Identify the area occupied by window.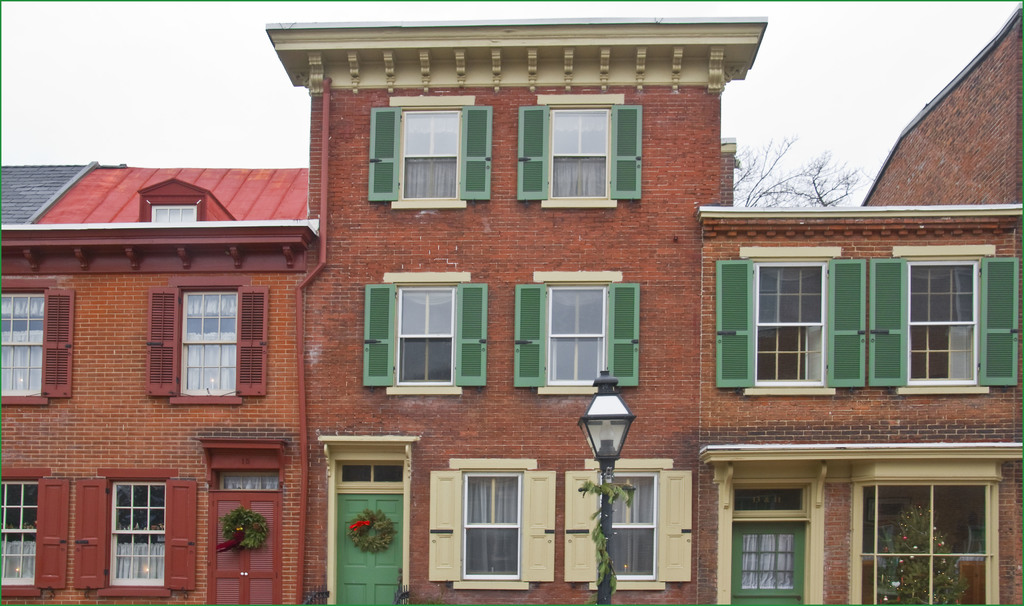
Area: {"x1": 720, "y1": 482, "x2": 829, "y2": 605}.
